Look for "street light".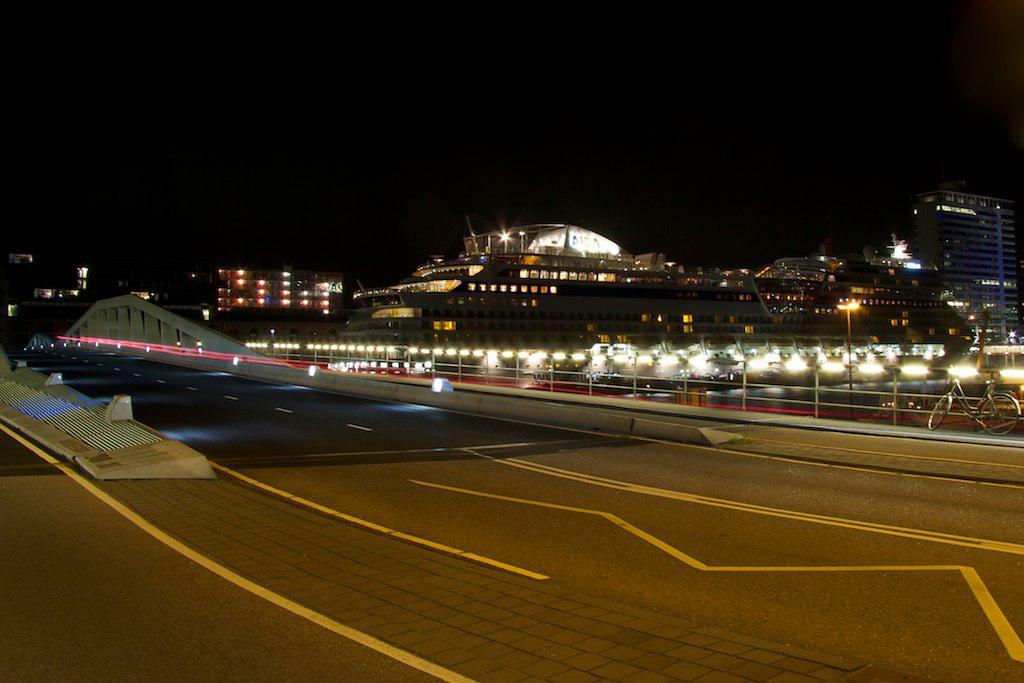
Found: pyautogui.locateOnScreen(706, 358, 750, 410).
